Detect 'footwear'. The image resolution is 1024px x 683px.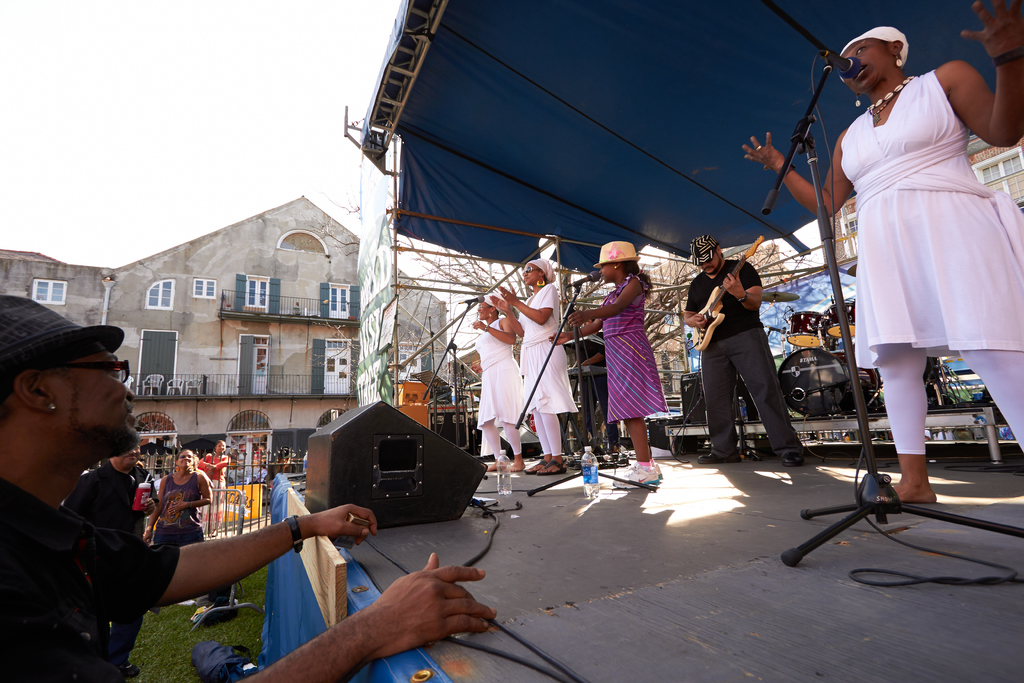
pyautogui.locateOnScreen(783, 452, 807, 466).
